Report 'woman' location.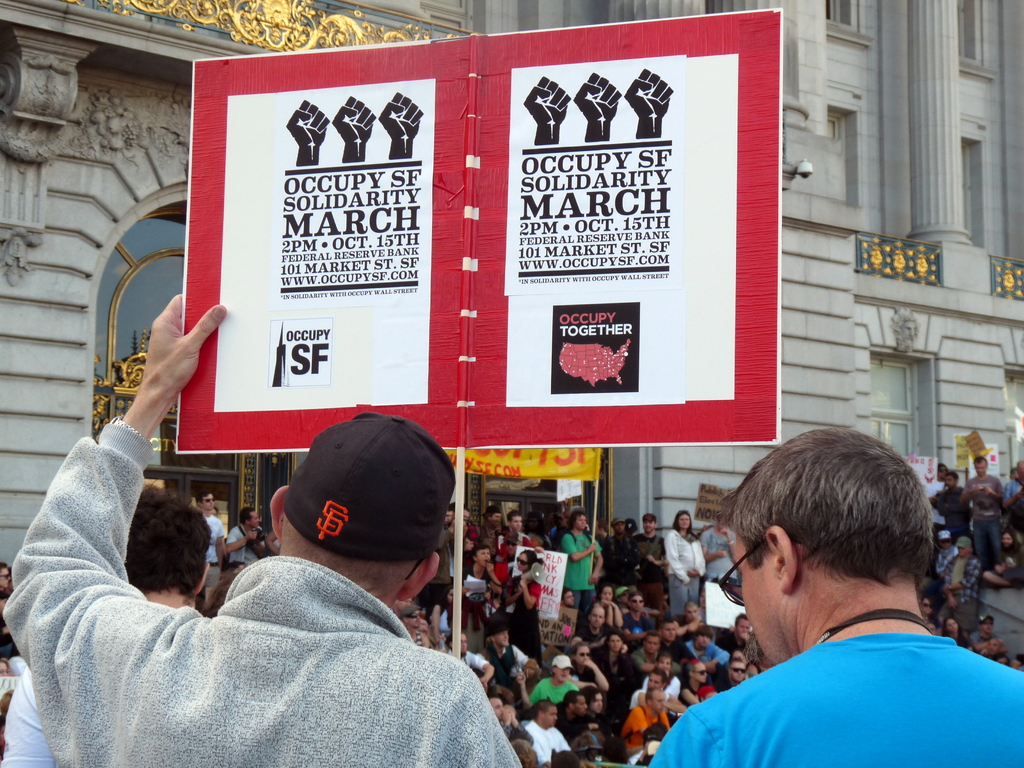
Report: <box>506,545,552,663</box>.
